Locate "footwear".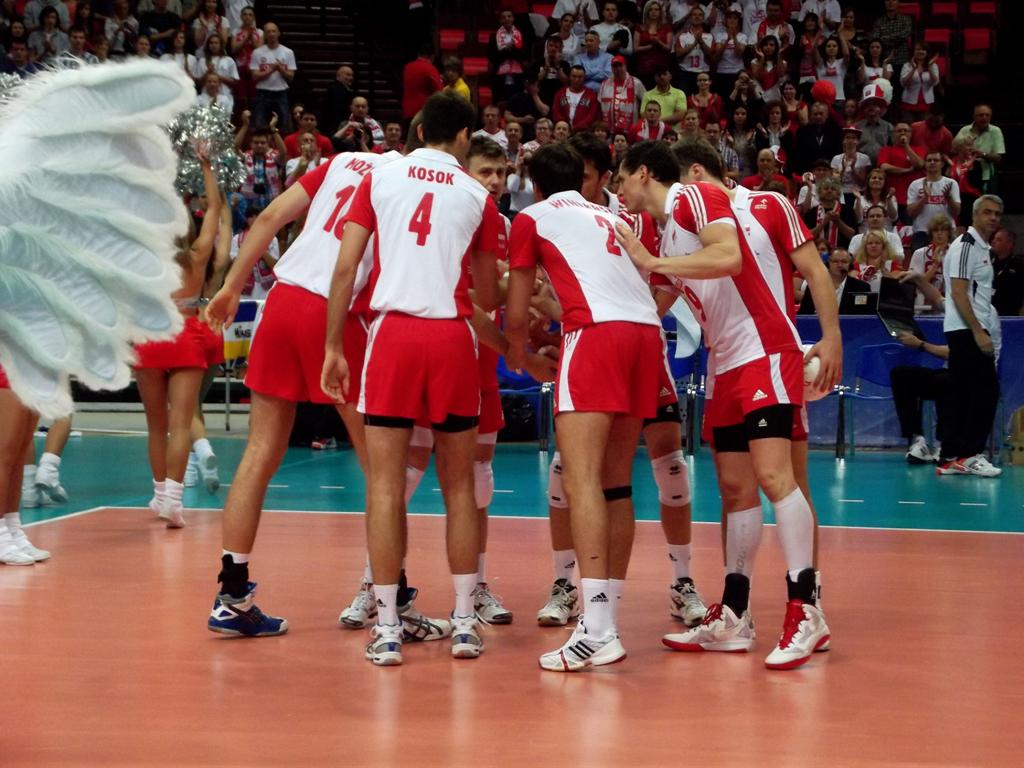
Bounding box: {"x1": 771, "y1": 610, "x2": 830, "y2": 663}.
